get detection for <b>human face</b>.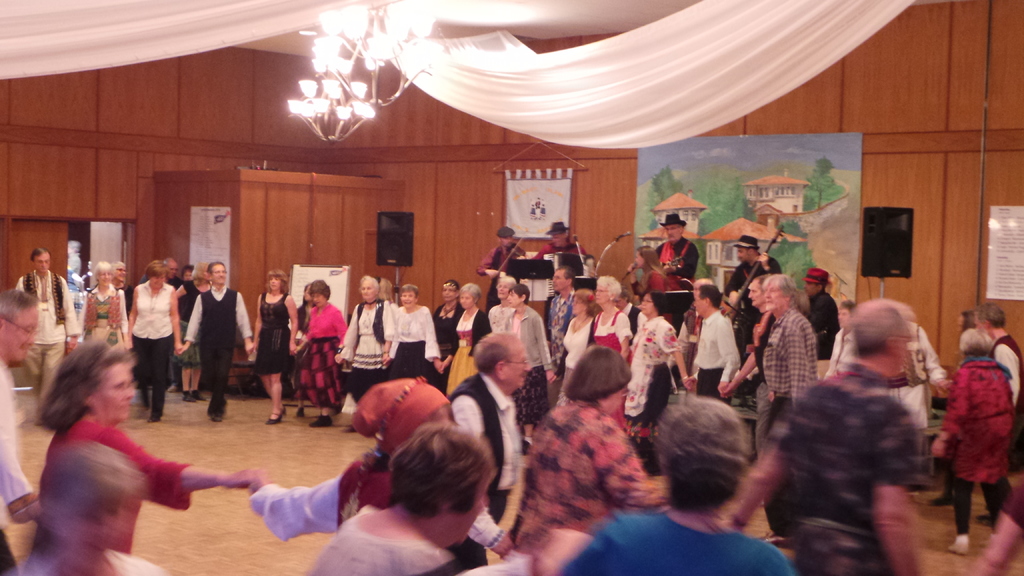
Detection: pyautogui.locateOnScreen(403, 288, 417, 309).
